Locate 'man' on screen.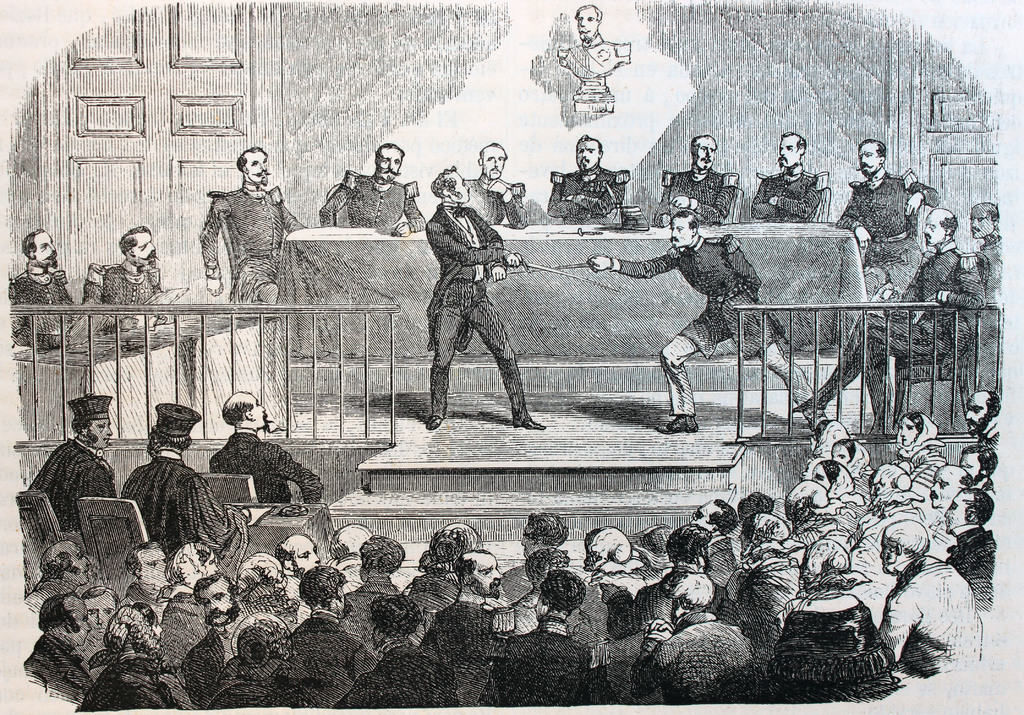
On screen at (794, 207, 986, 437).
